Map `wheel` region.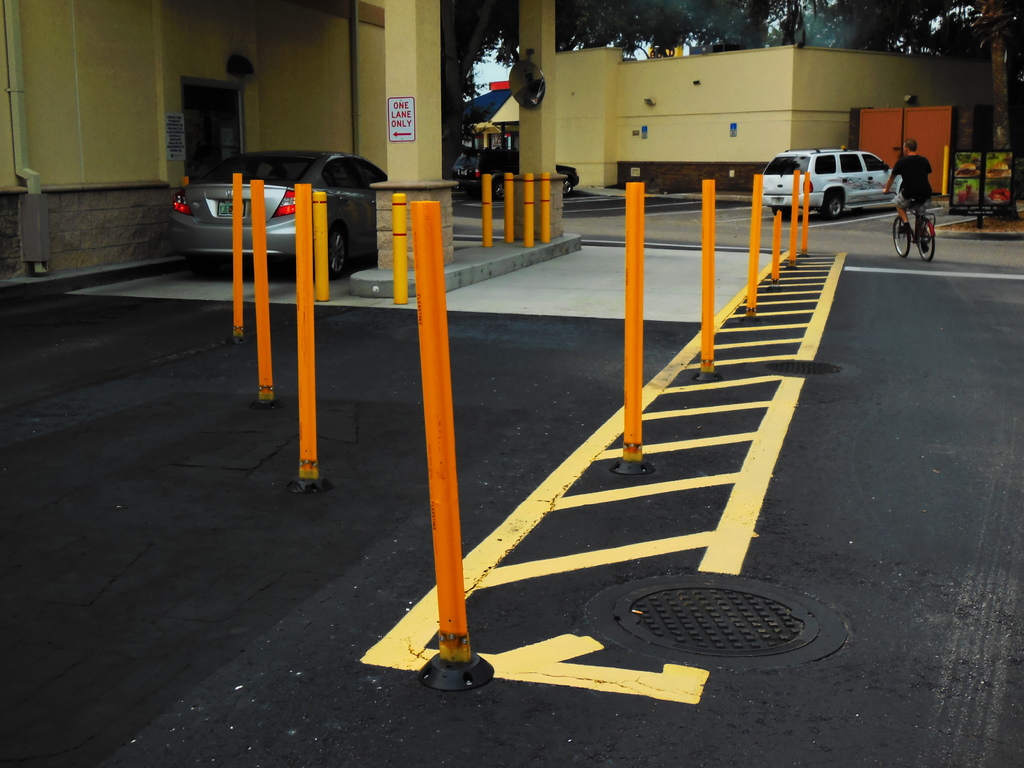
Mapped to [left=775, top=207, right=791, bottom=218].
